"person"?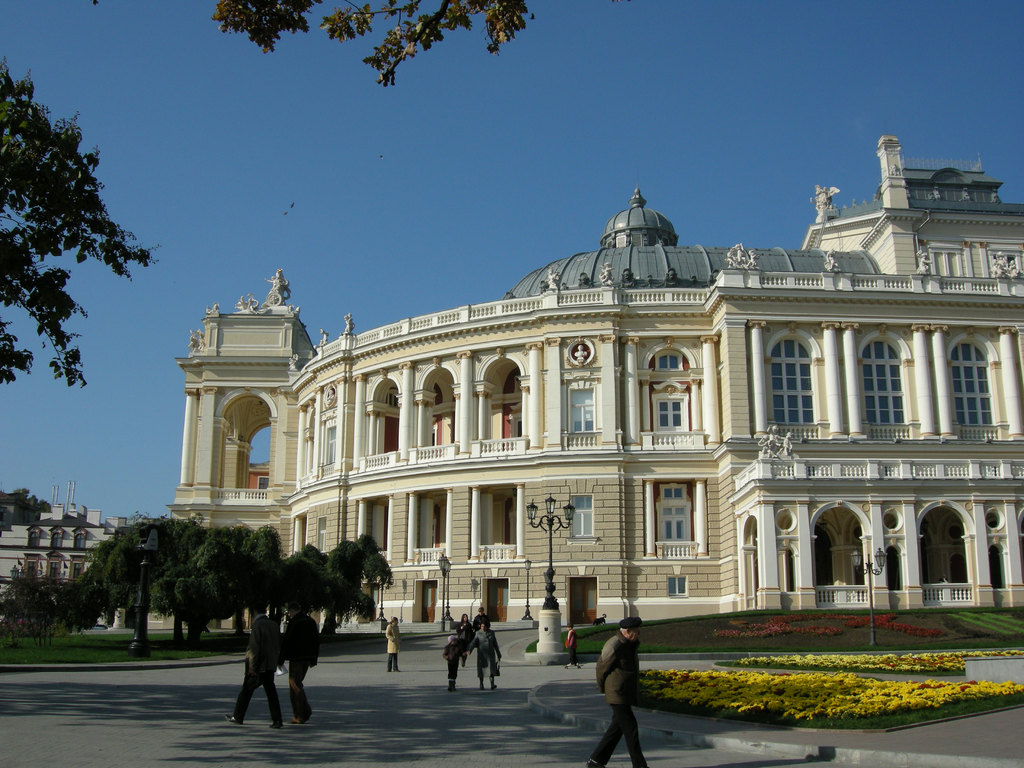
x1=586, y1=618, x2=651, y2=767
